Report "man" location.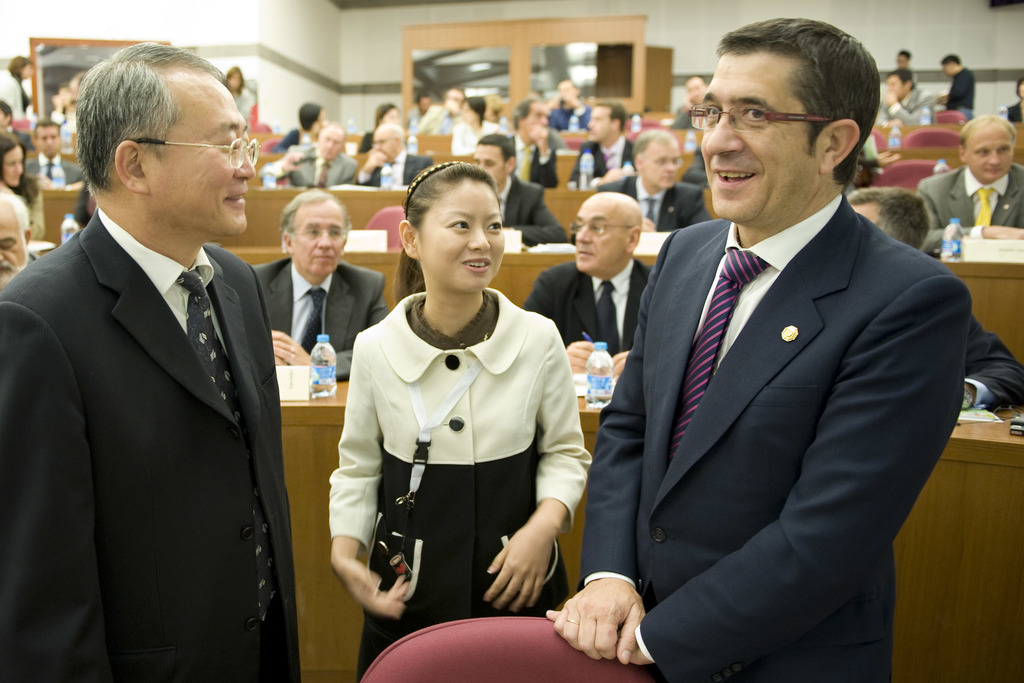
Report: region(469, 134, 563, 245).
